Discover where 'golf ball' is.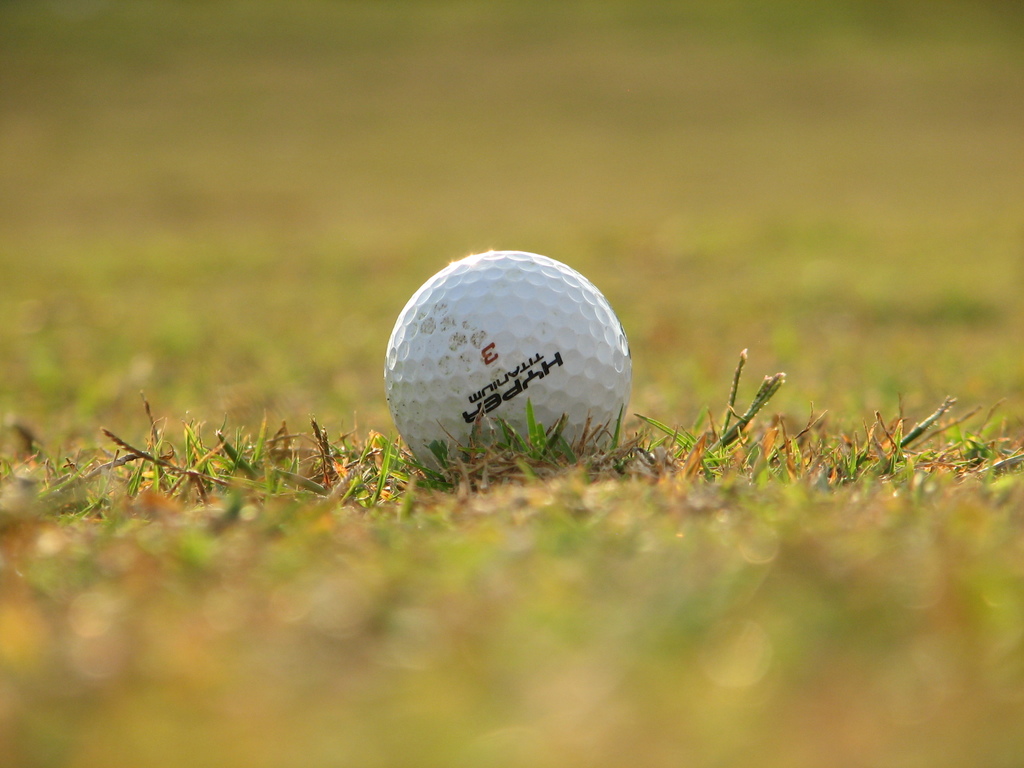
Discovered at left=382, top=250, right=637, bottom=481.
